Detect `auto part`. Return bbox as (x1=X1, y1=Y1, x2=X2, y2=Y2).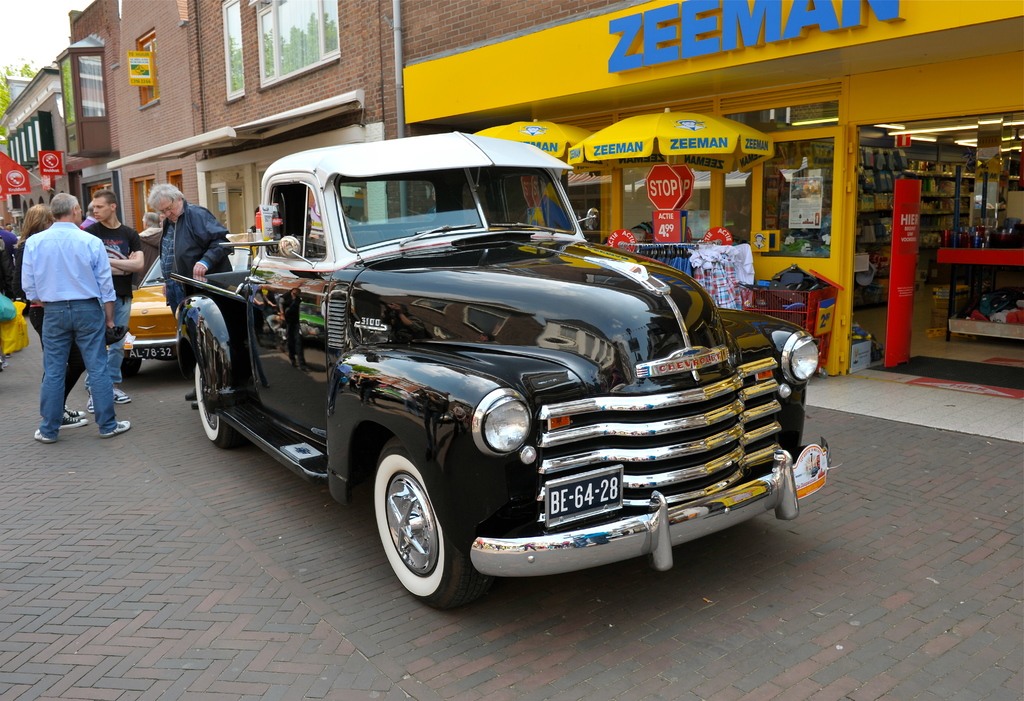
(x1=780, y1=330, x2=824, y2=389).
